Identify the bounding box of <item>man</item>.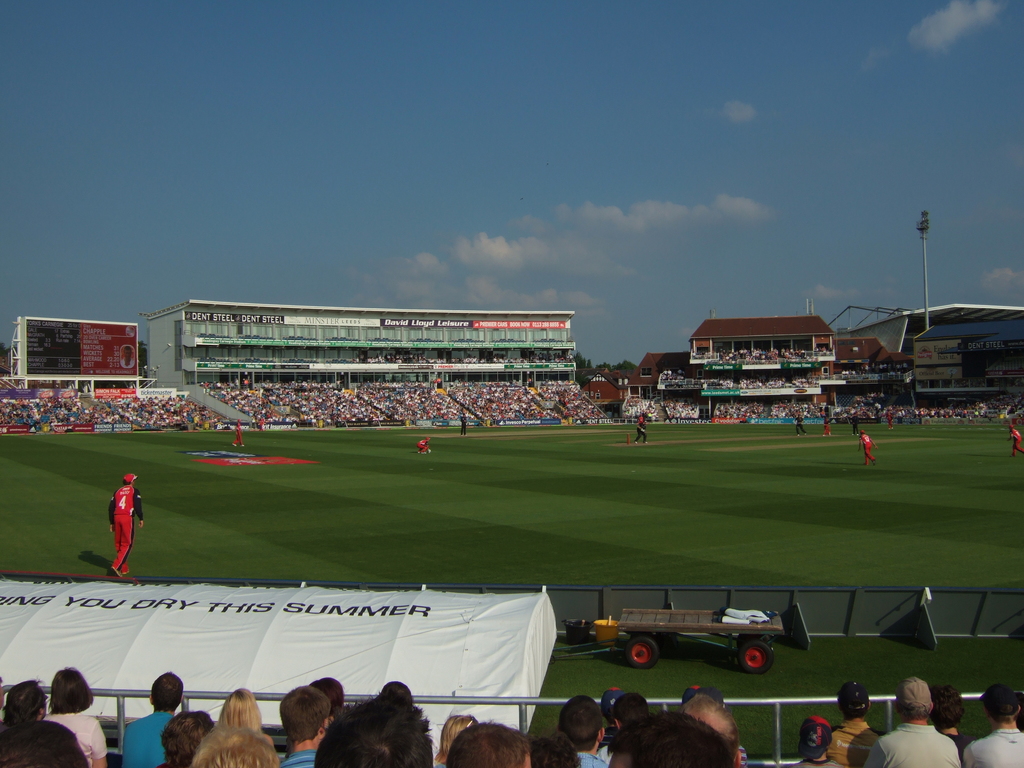
<box>123,667,180,767</box>.
